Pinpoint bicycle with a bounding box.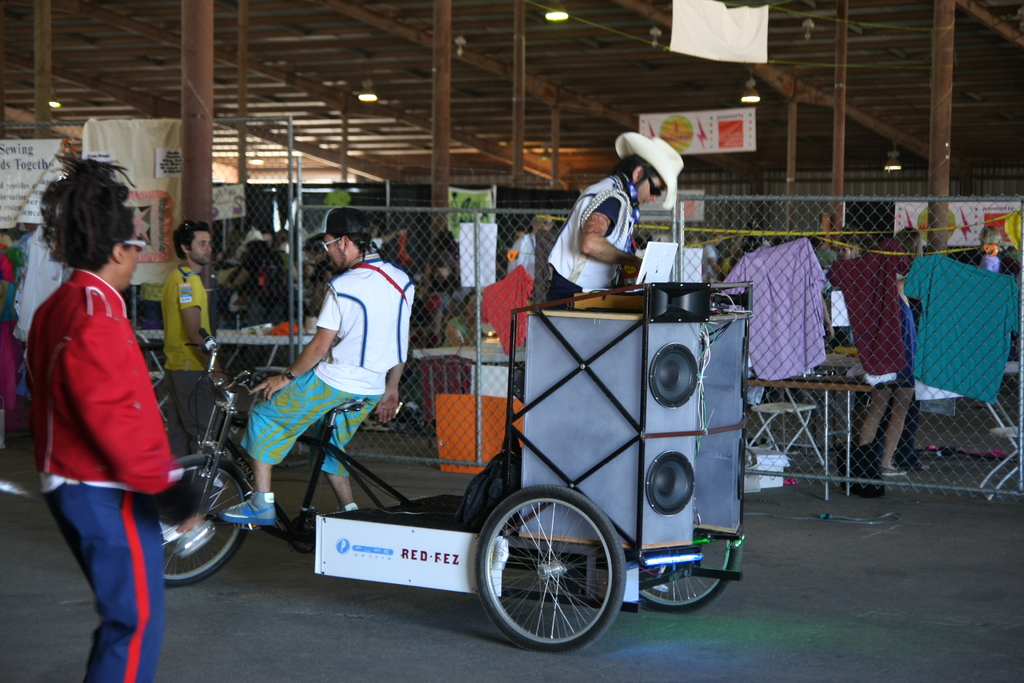
(149,240,756,651).
